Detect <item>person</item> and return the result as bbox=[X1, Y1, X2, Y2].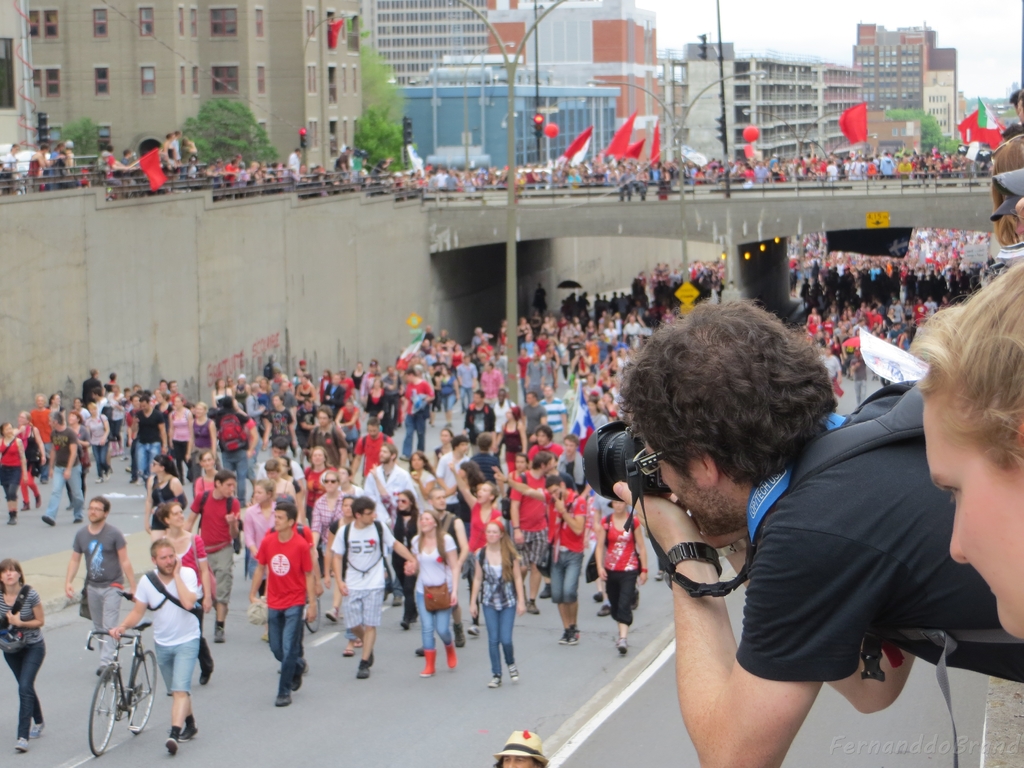
bbox=[492, 728, 548, 767].
